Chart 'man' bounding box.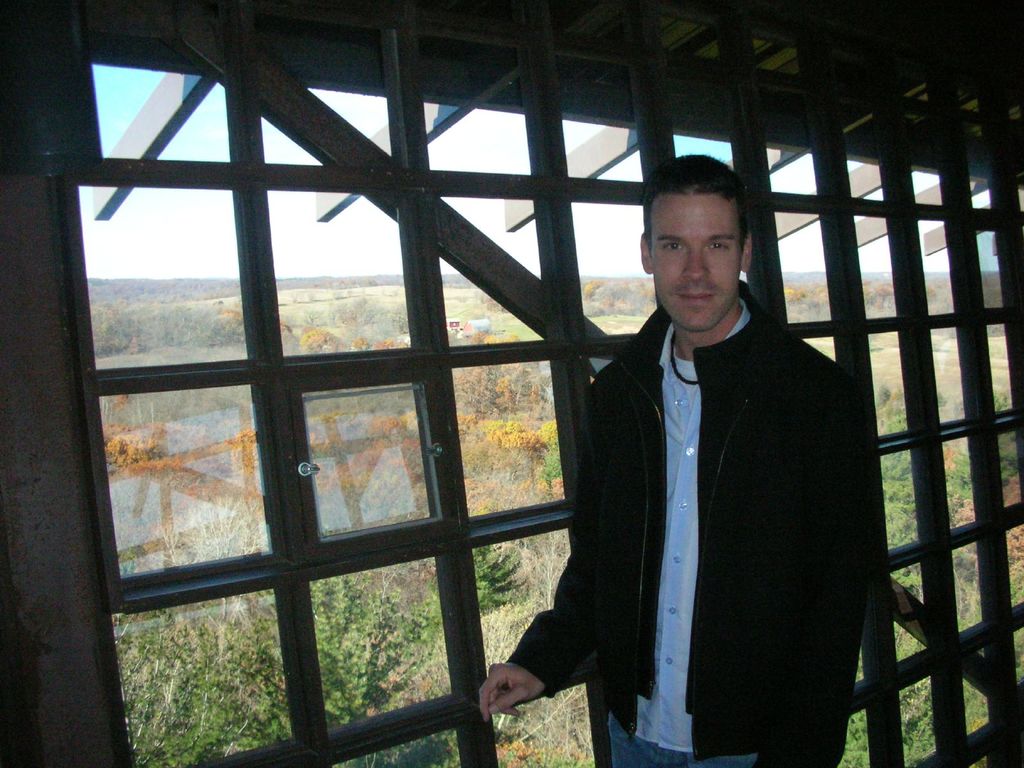
Charted: 403/172/853/757.
